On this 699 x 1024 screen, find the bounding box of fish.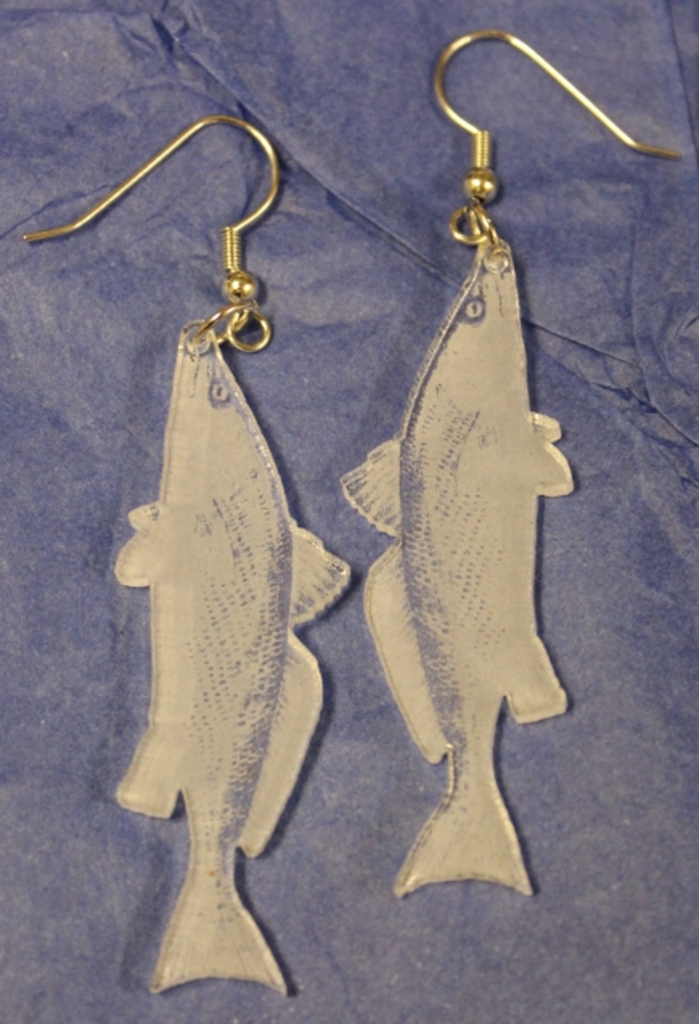
Bounding box: (left=360, top=124, right=575, bottom=920).
